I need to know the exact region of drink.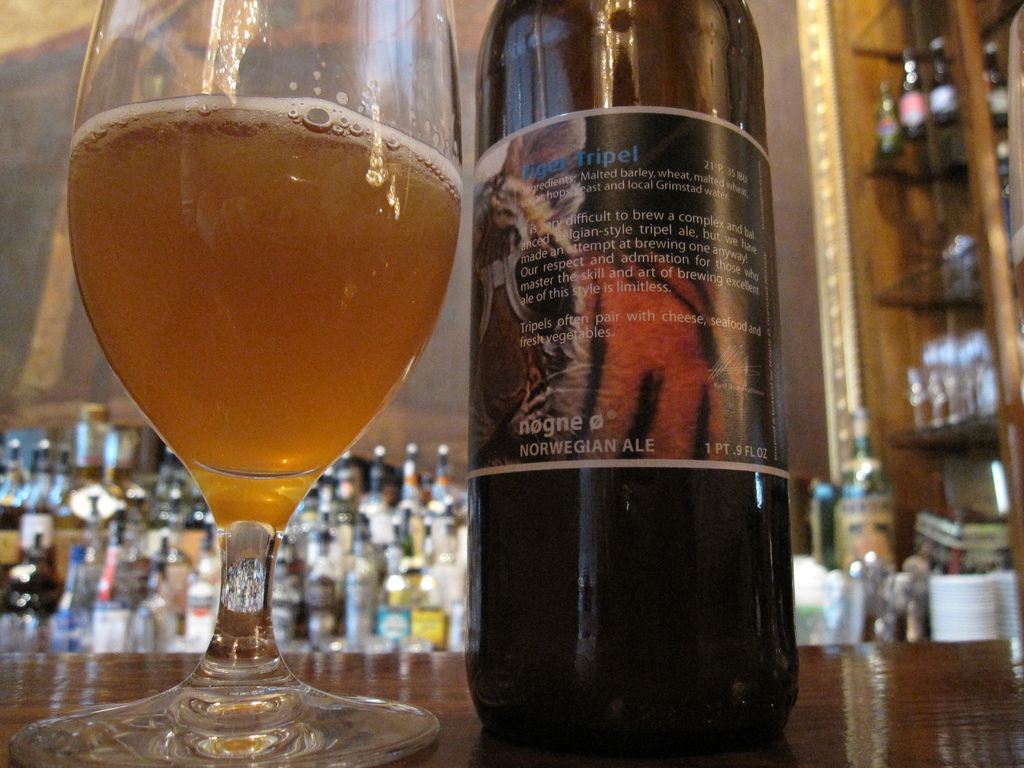
Region: select_region(61, 97, 463, 529).
